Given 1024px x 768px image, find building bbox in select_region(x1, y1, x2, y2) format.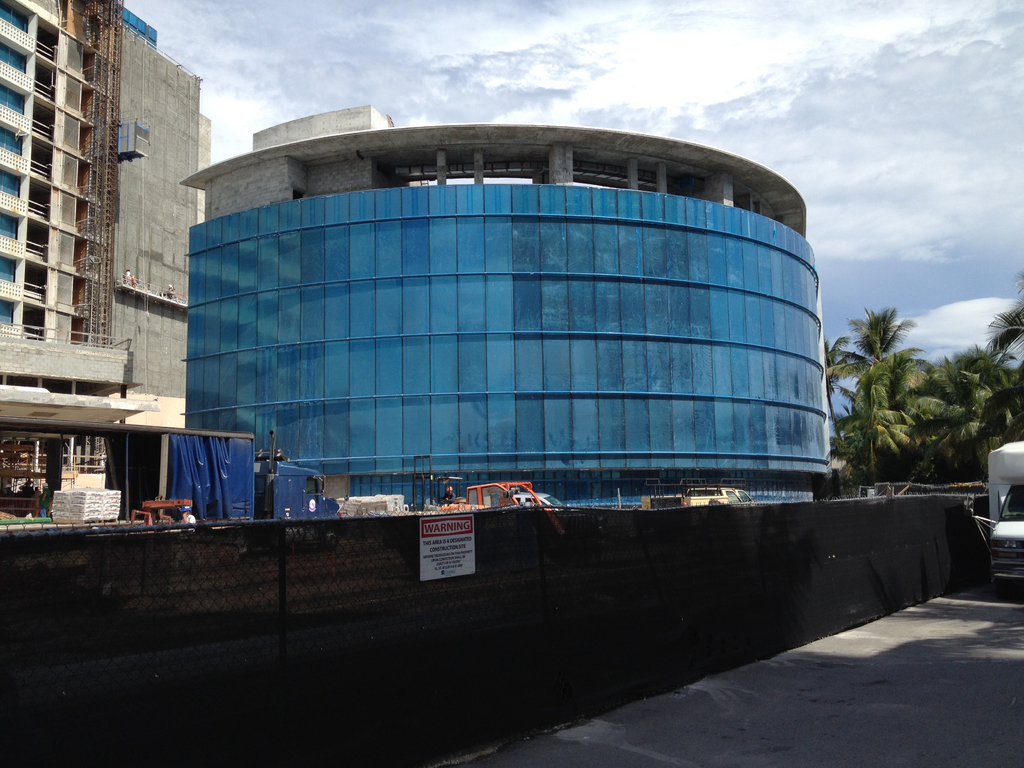
select_region(0, 0, 205, 511).
